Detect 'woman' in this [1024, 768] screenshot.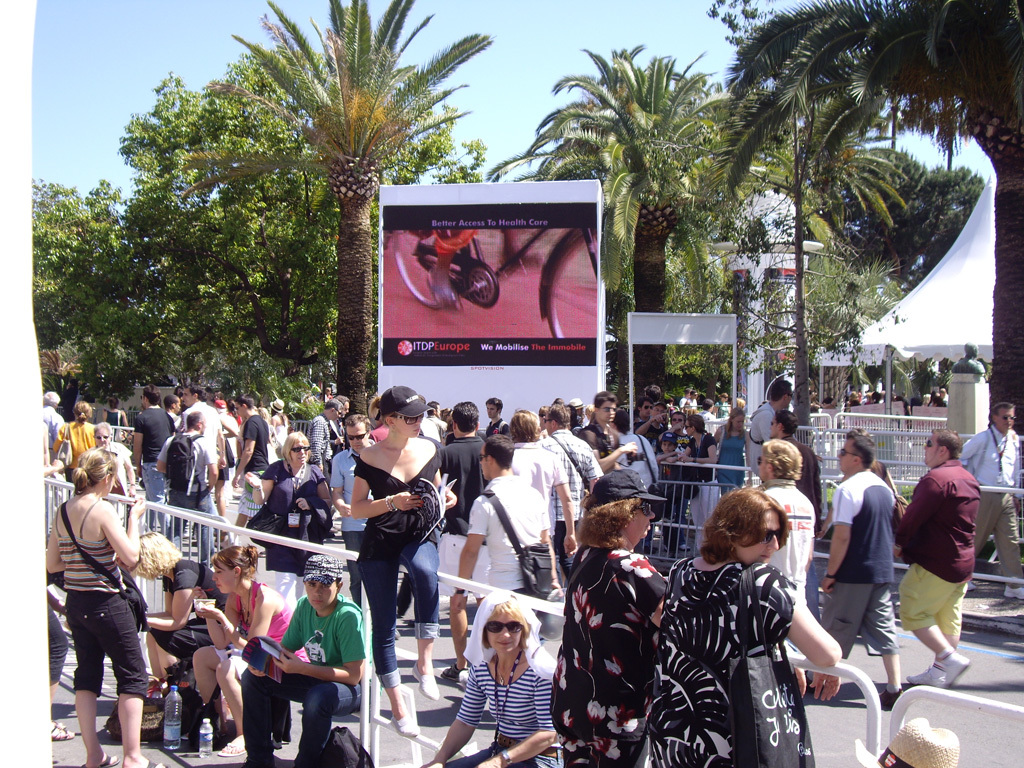
Detection: bbox=[123, 528, 233, 702].
